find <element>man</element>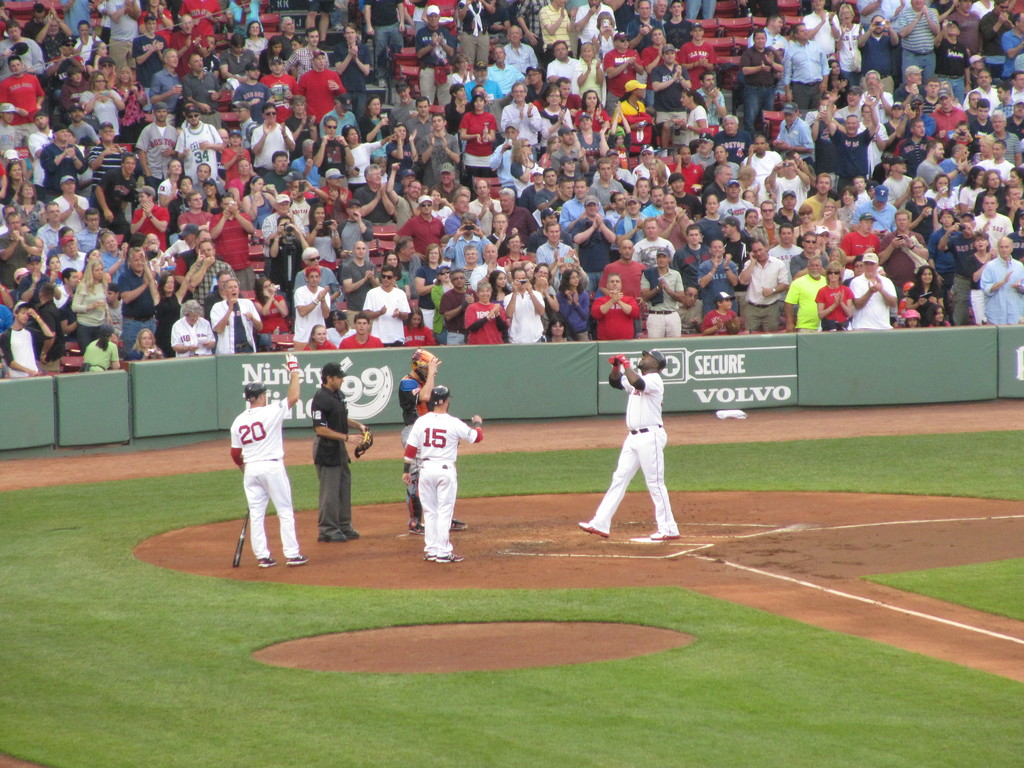
pyautogui.locateOnScreen(470, 244, 508, 289)
